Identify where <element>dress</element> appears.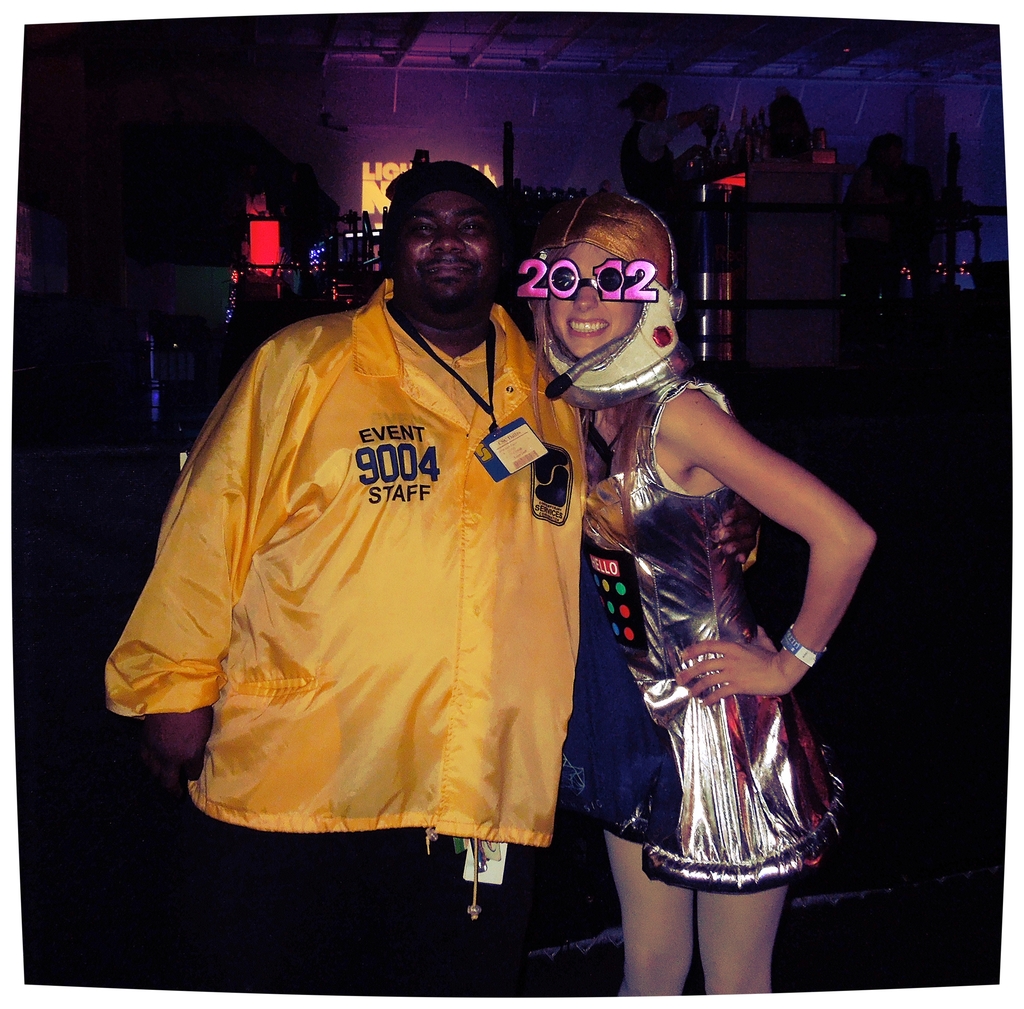
Appears at (left=582, top=373, right=849, bottom=898).
